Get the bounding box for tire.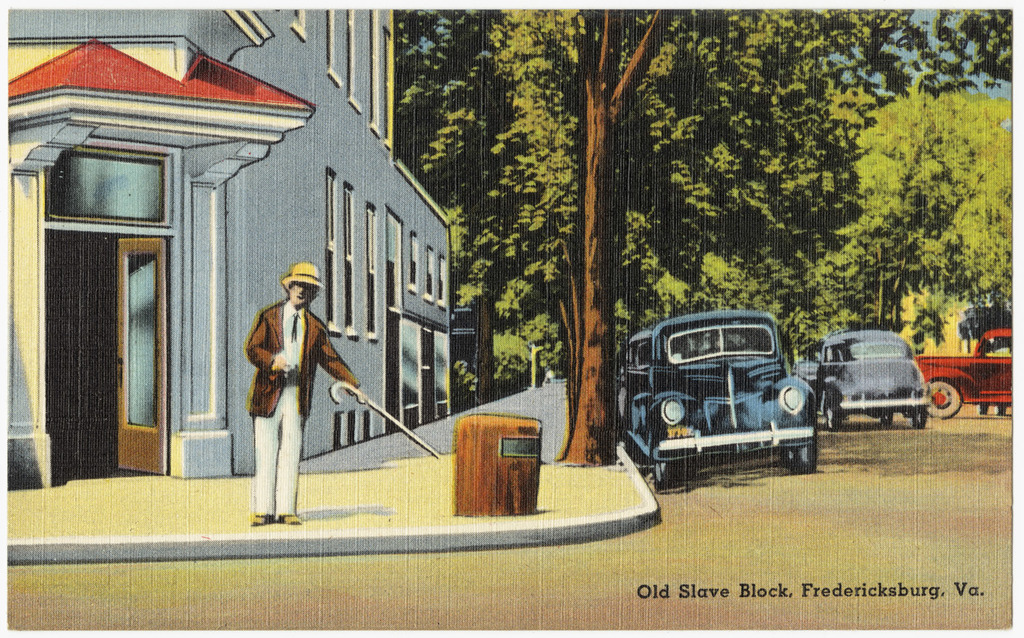
<bbox>825, 403, 854, 431</bbox>.
